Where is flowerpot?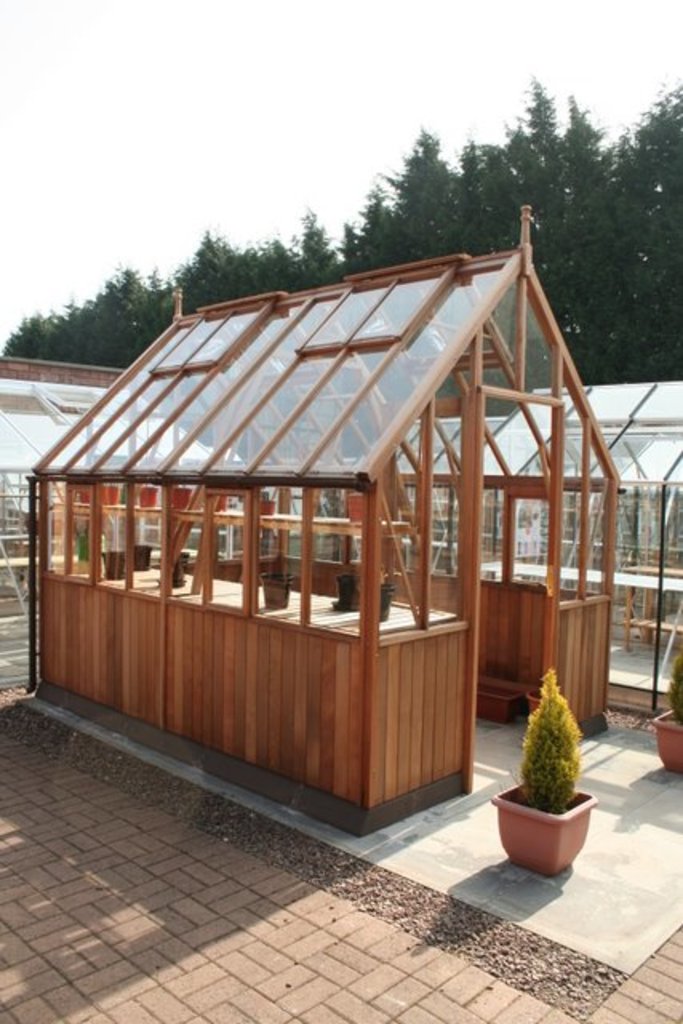
[left=345, top=490, right=366, bottom=522].
